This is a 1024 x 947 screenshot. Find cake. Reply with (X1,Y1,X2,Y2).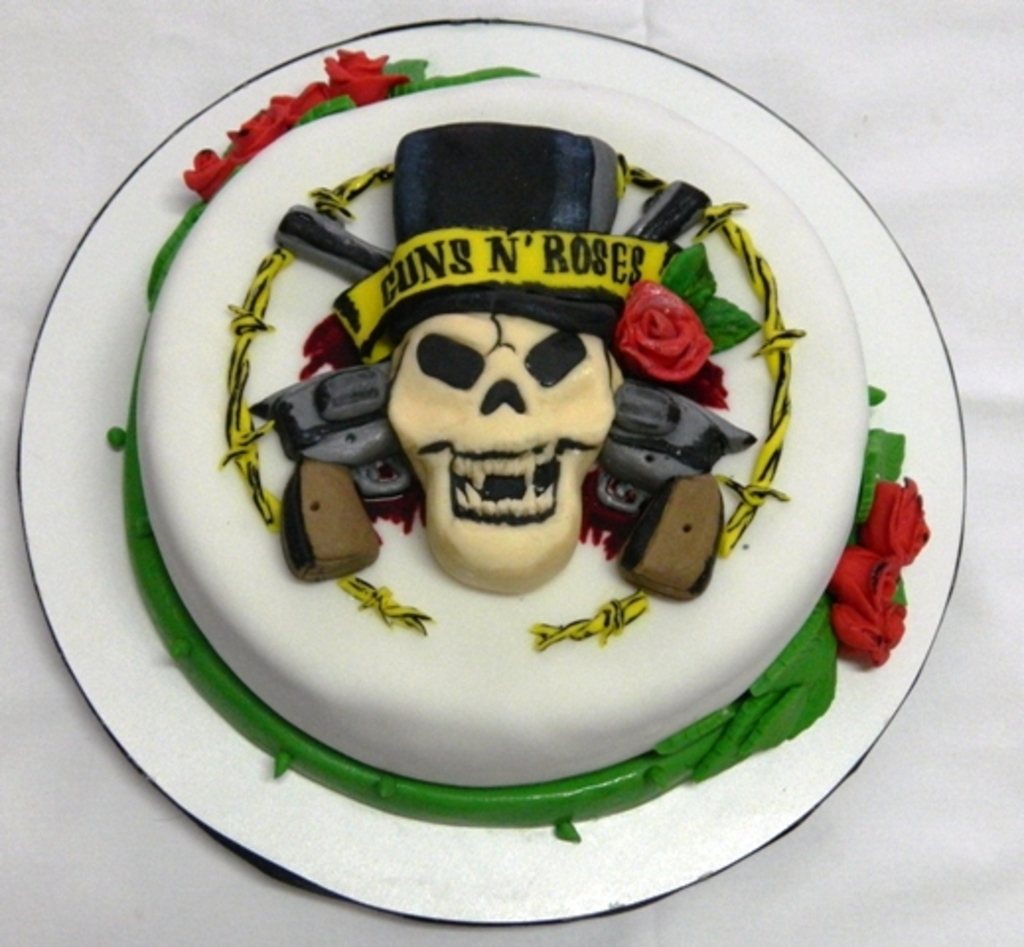
(105,53,908,823).
